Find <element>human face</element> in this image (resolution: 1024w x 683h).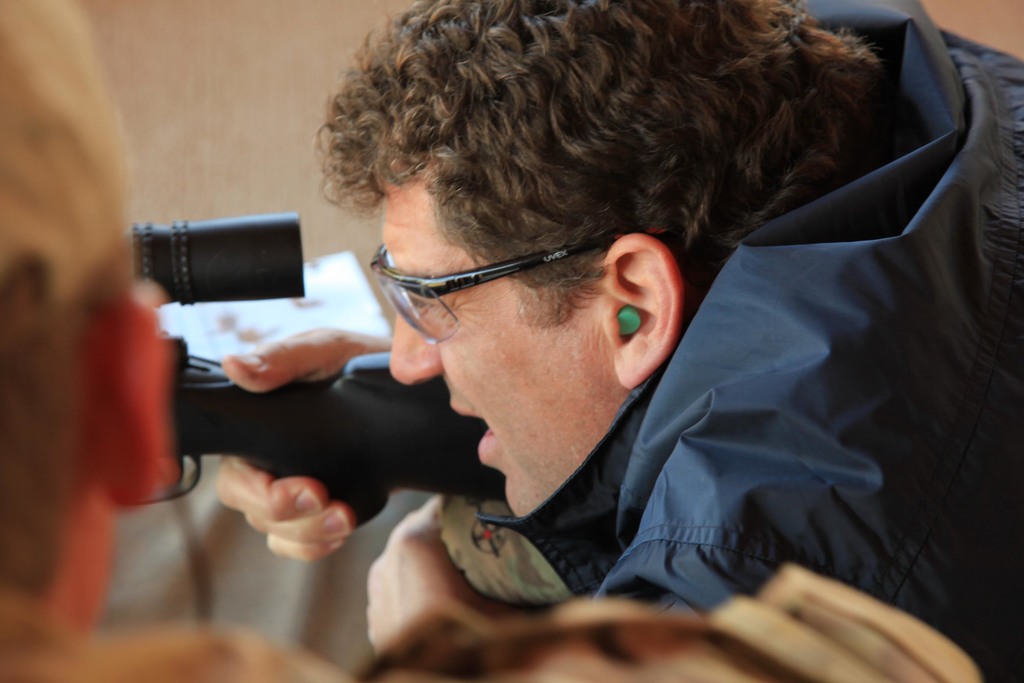
crop(381, 189, 626, 518).
